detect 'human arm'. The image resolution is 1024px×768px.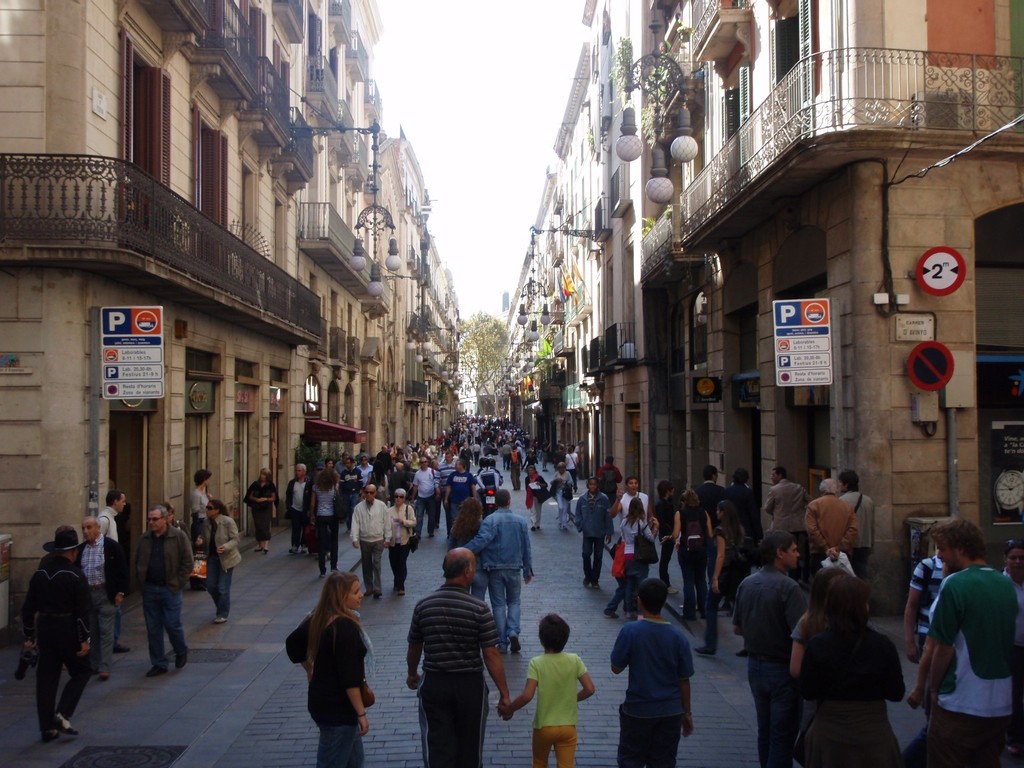
x1=347 y1=620 x2=371 y2=736.
